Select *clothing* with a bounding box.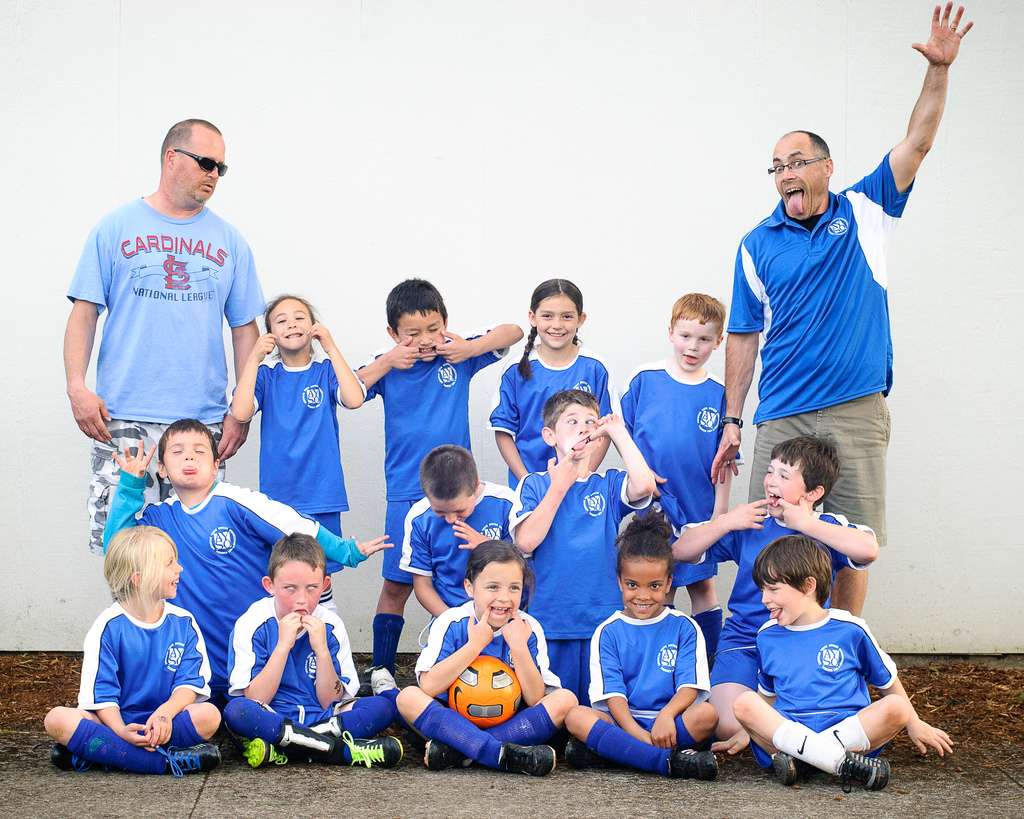
[224, 594, 356, 718].
